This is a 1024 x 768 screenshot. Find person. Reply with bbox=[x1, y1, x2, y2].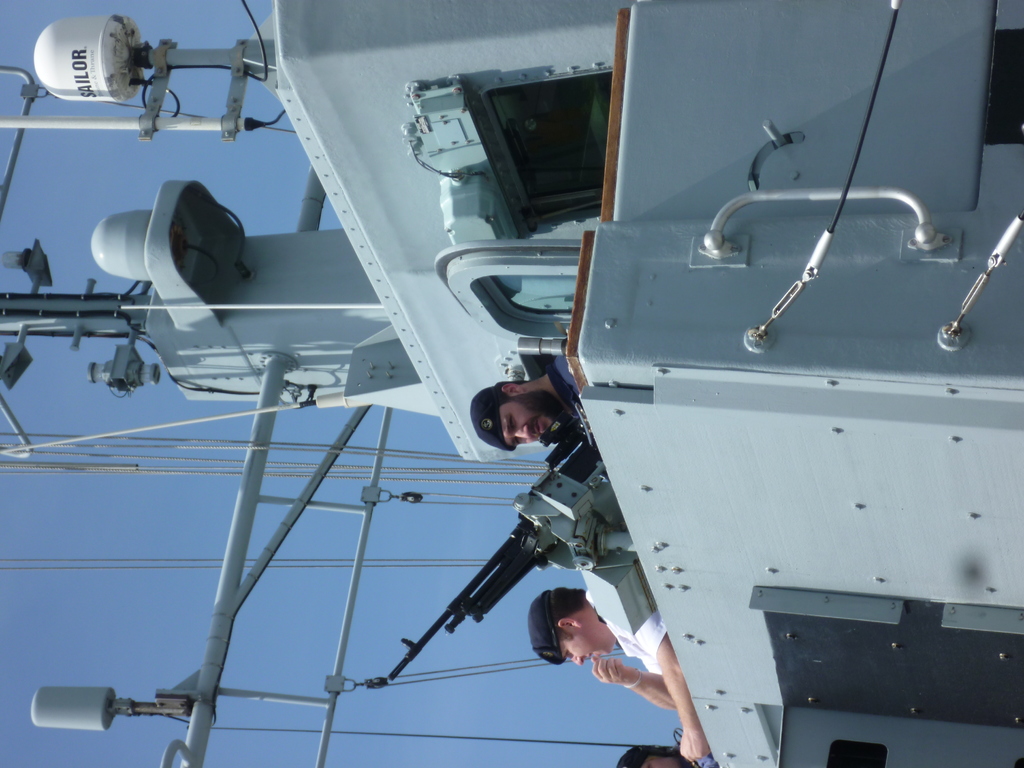
bbox=[529, 588, 714, 766].
